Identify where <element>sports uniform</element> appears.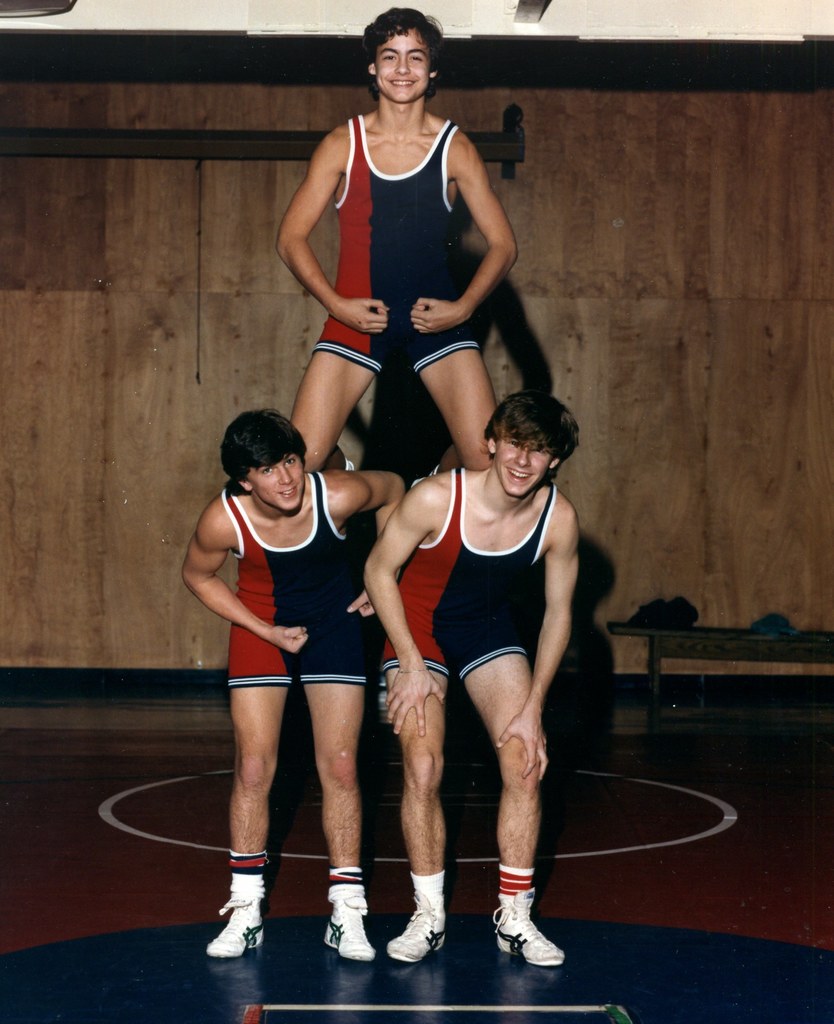
Appears at left=229, top=458, right=368, bottom=682.
